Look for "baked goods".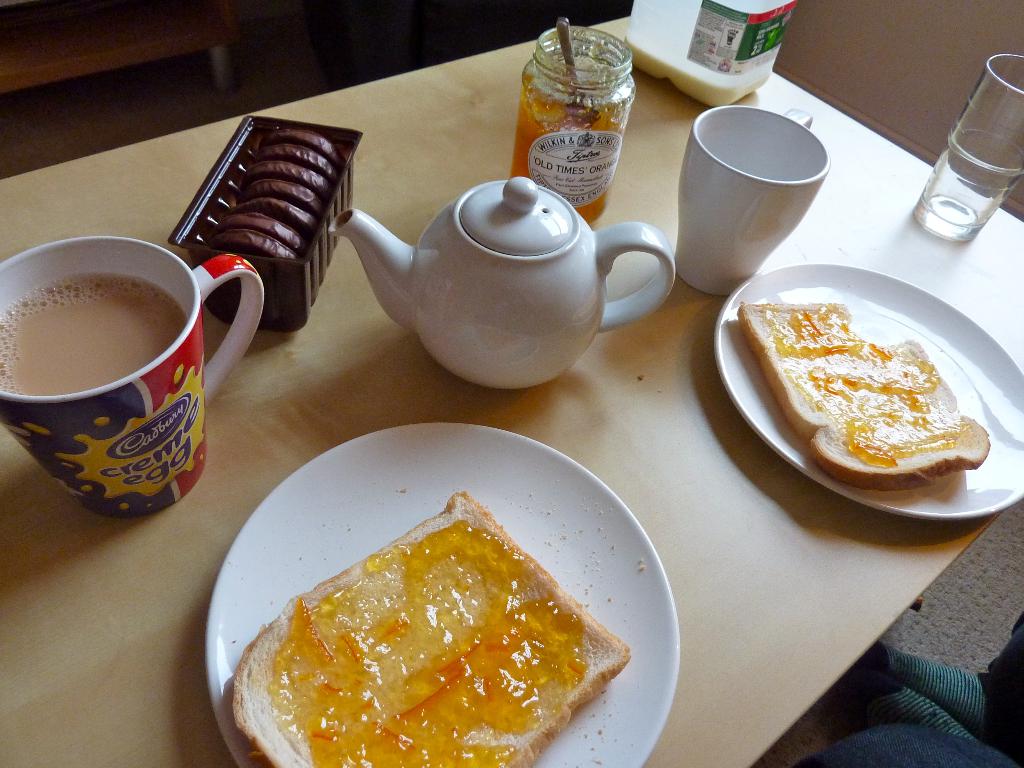
Found: [228,491,631,767].
